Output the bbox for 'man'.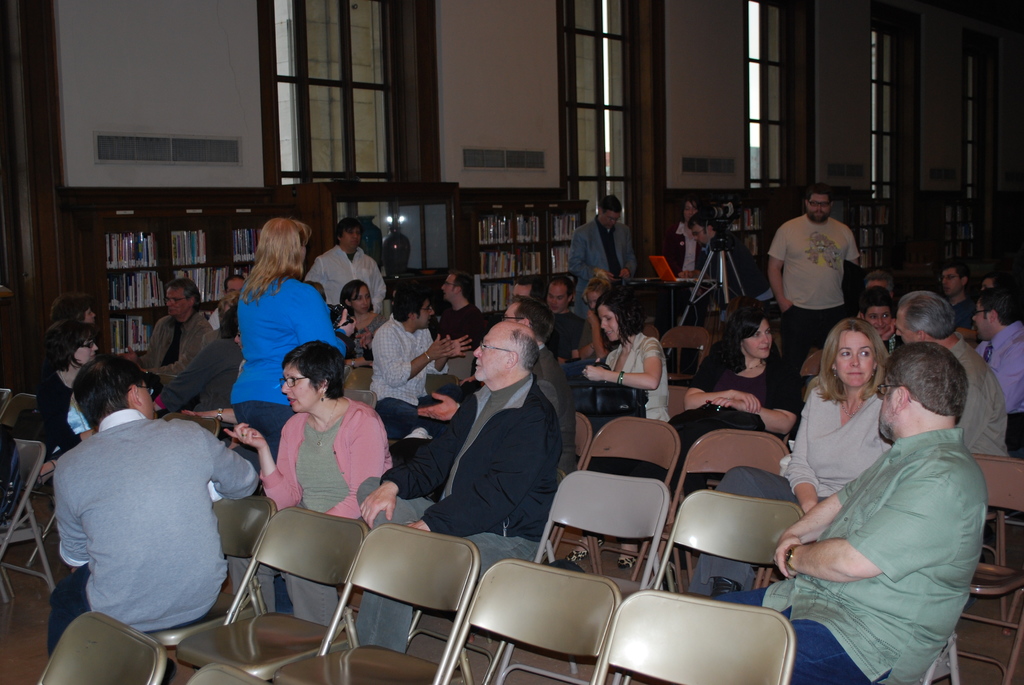
(973,287,1022,459).
